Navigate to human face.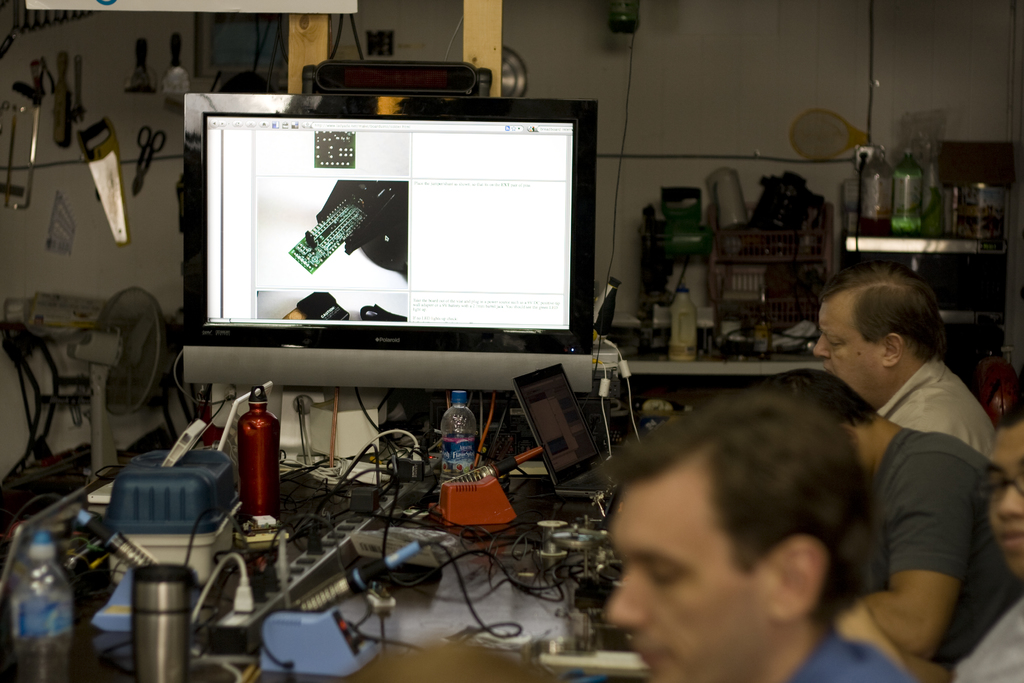
Navigation target: Rect(805, 292, 894, 403).
